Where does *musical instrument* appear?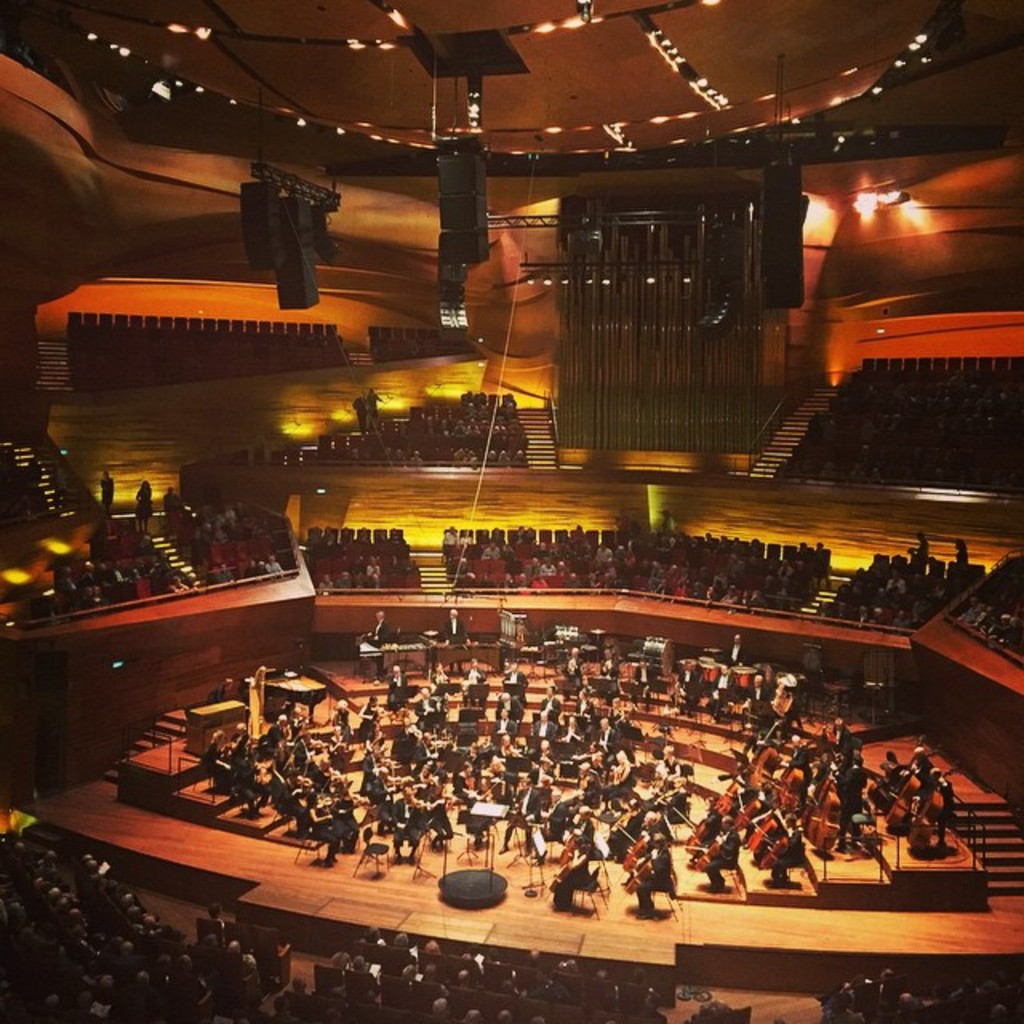
Appears at locate(557, 819, 578, 866).
